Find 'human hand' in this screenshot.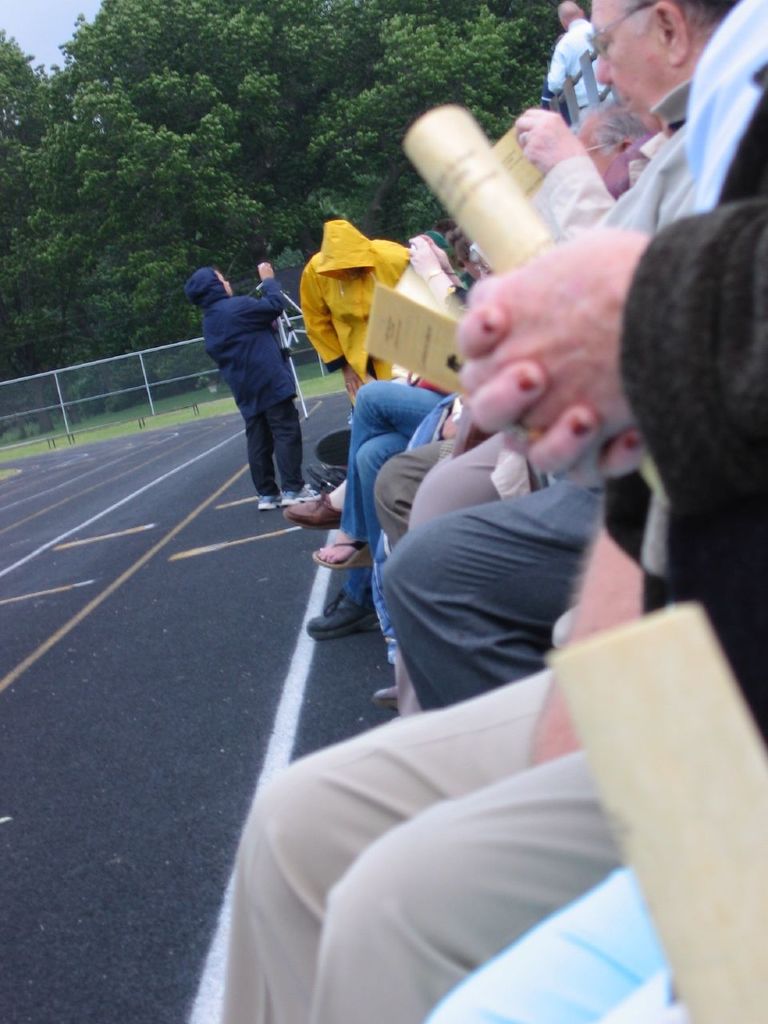
The bounding box for 'human hand' is Rect(414, 234, 446, 270).
